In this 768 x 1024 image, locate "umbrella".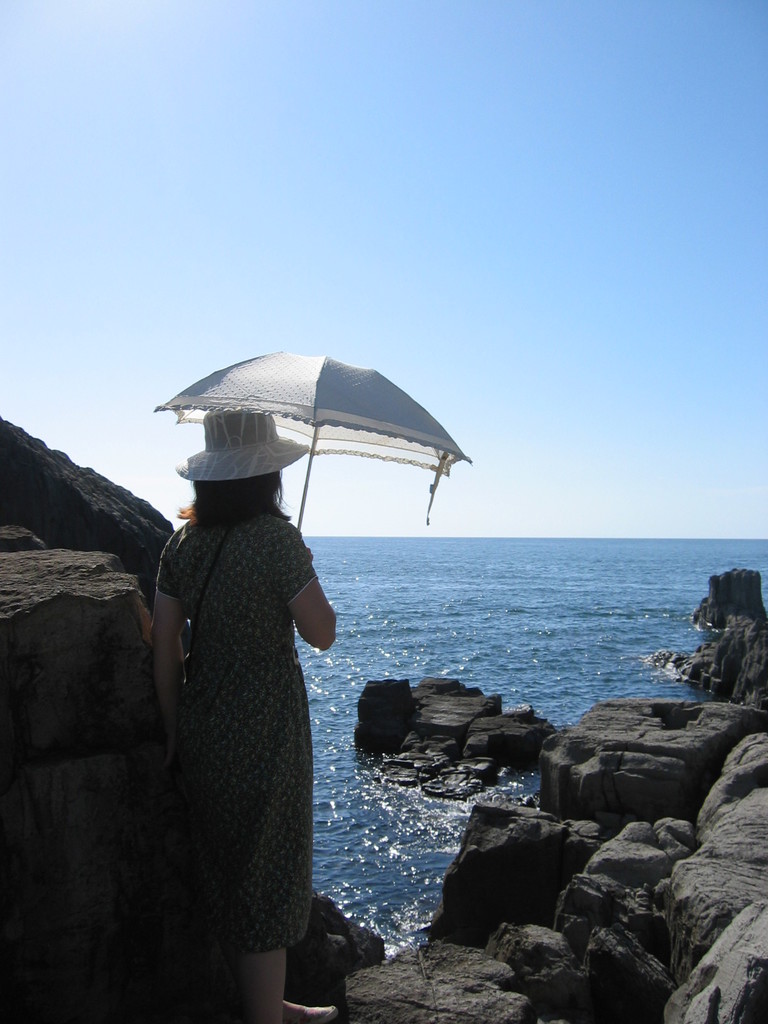
Bounding box: x1=150, y1=351, x2=472, y2=527.
